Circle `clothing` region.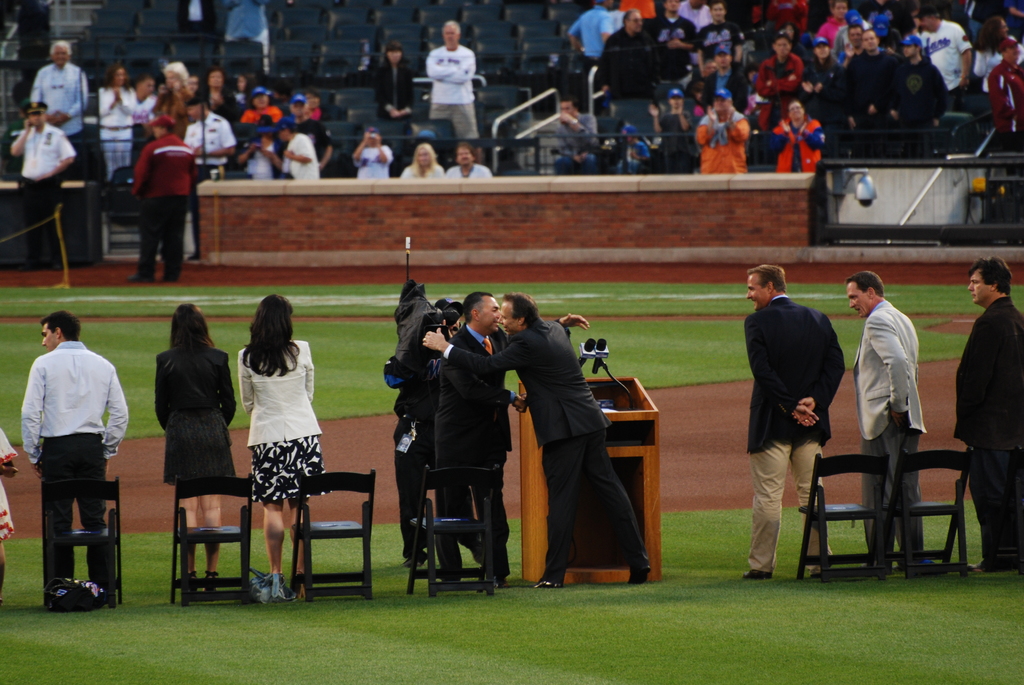
Region: Rect(859, 299, 925, 572).
